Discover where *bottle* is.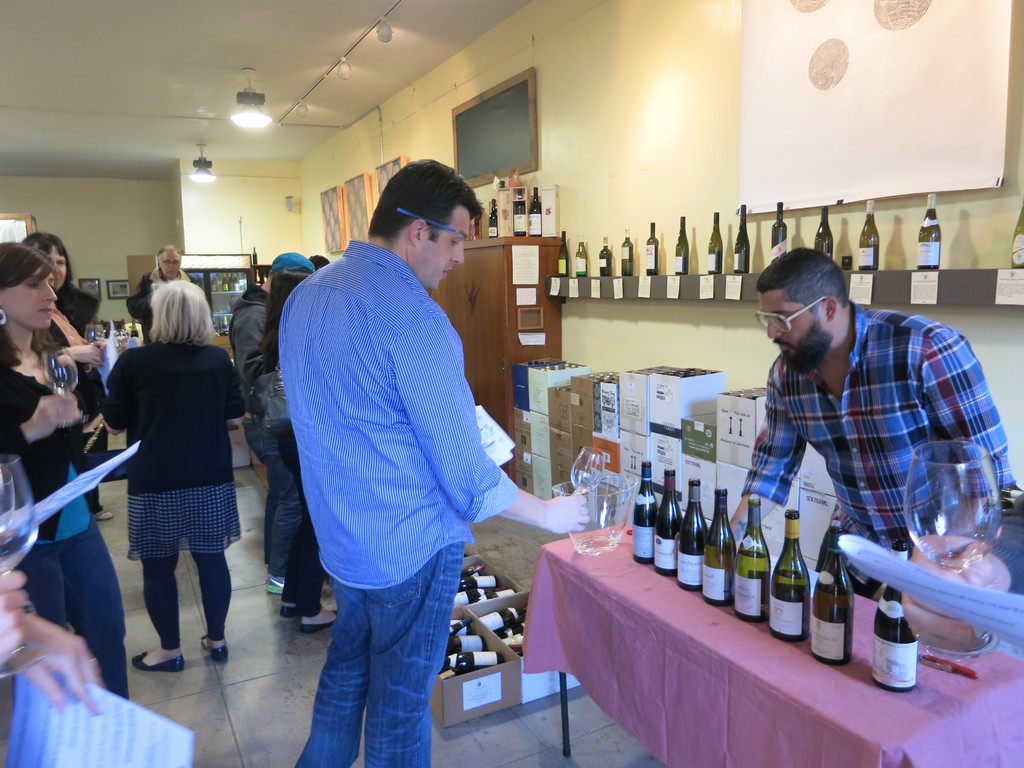
Discovered at (228,275,237,294).
